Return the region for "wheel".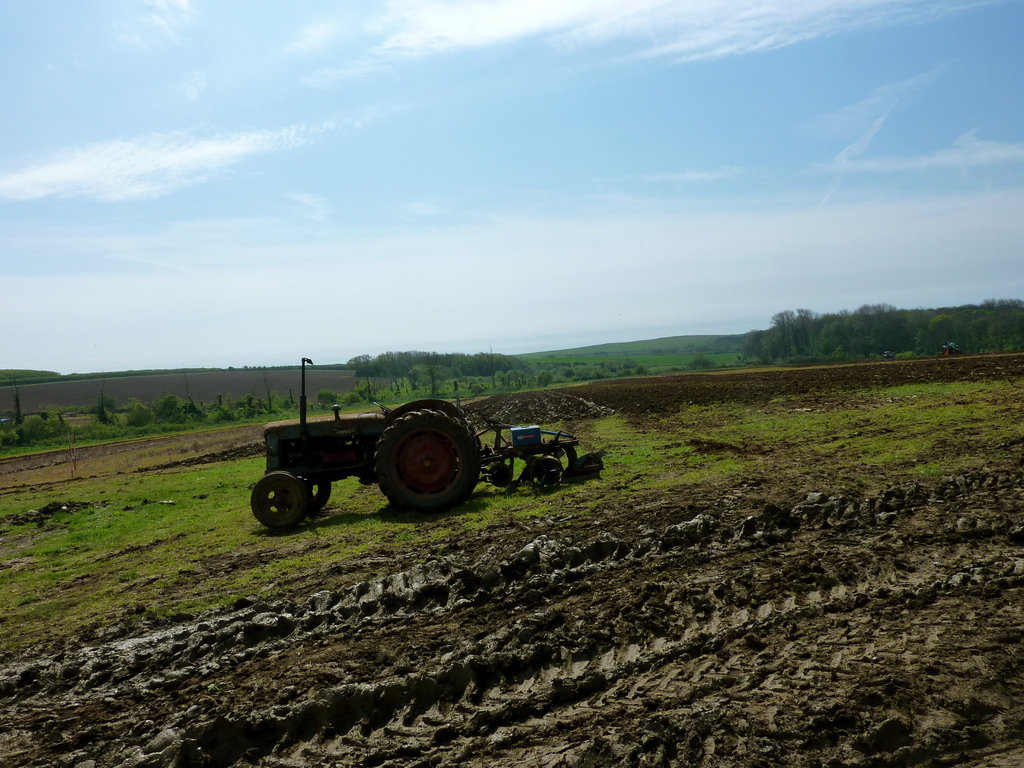
bbox=[531, 455, 564, 486].
